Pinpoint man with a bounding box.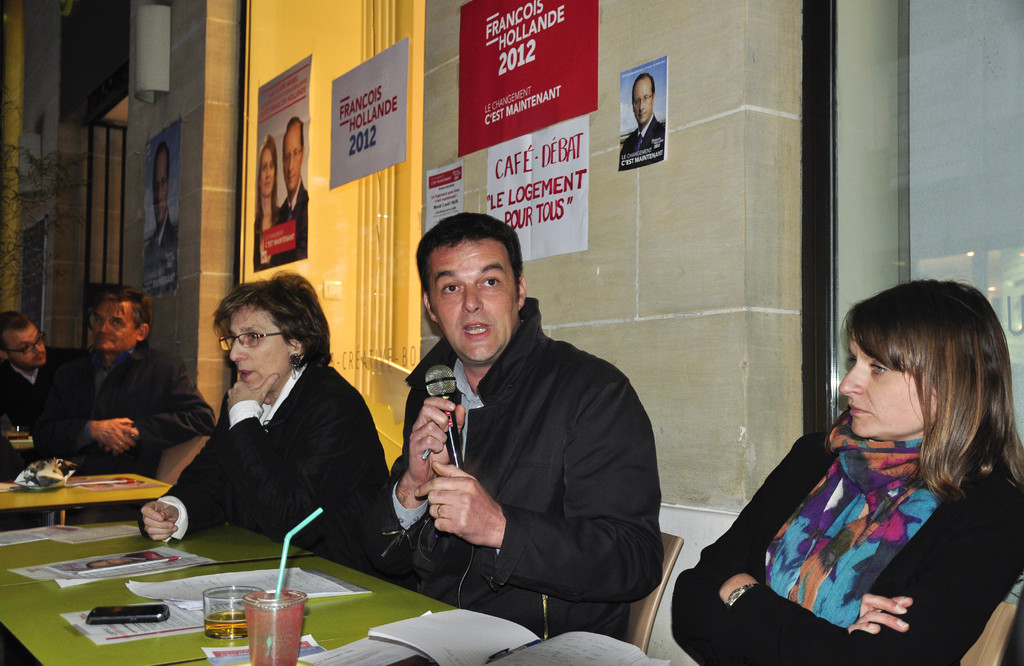
35 288 221 483.
